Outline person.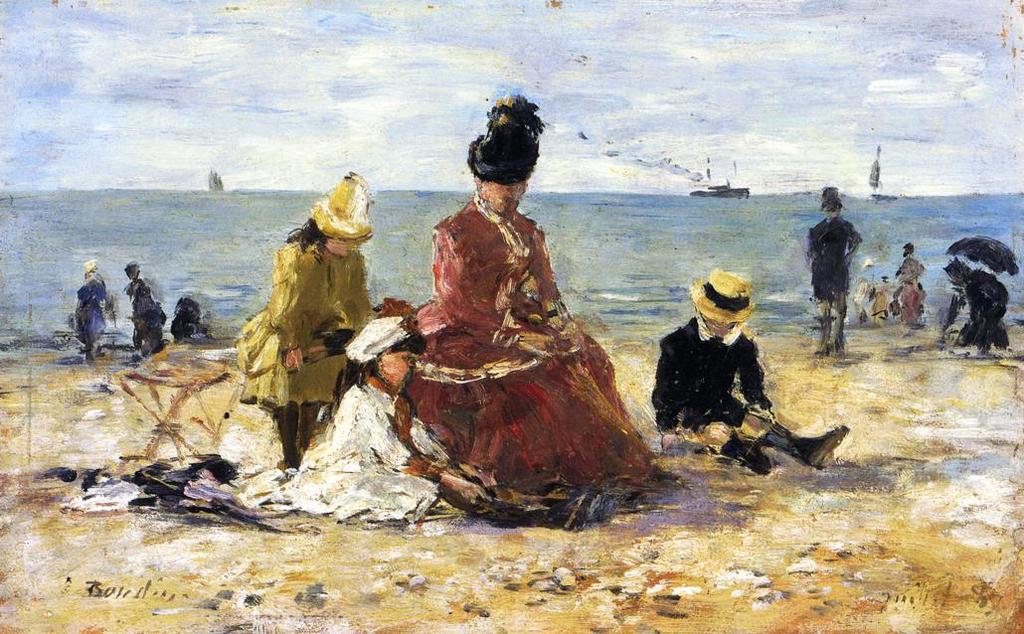
Outline: box(278, 319, 505, 529).
